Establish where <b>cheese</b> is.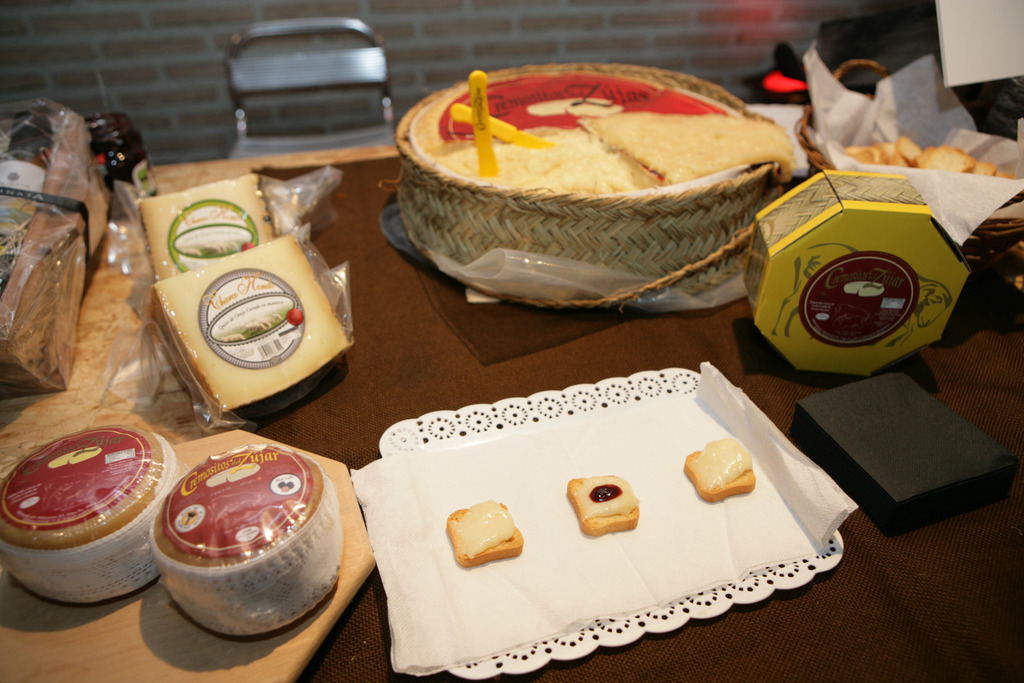
Established at l=0, t=420, r=178, b=605.
